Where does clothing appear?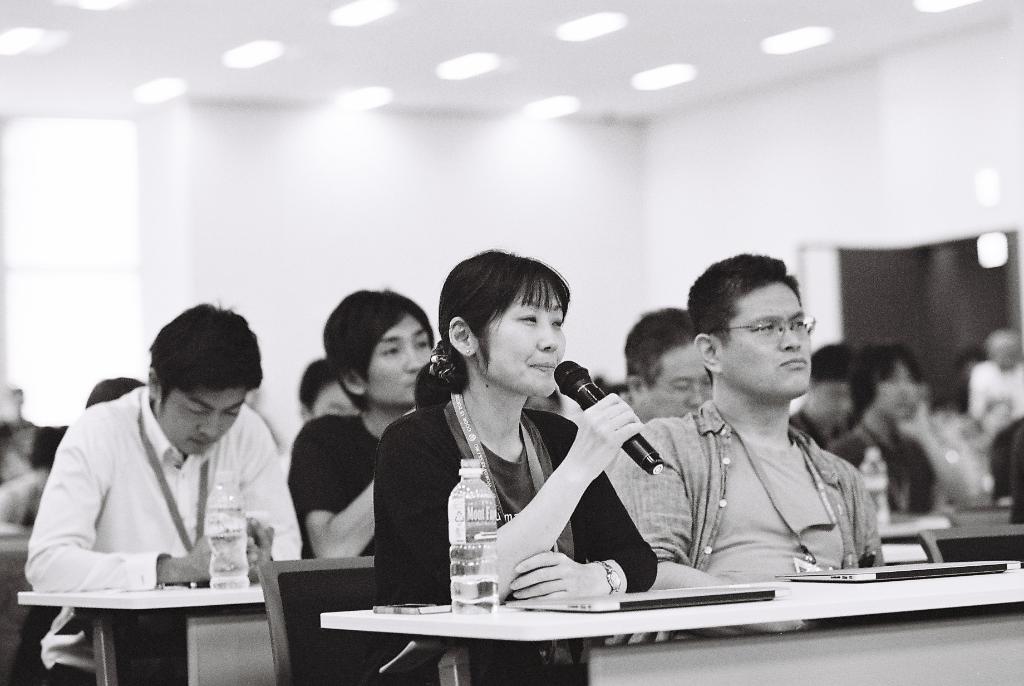
Appears at 285 409 380 557.
